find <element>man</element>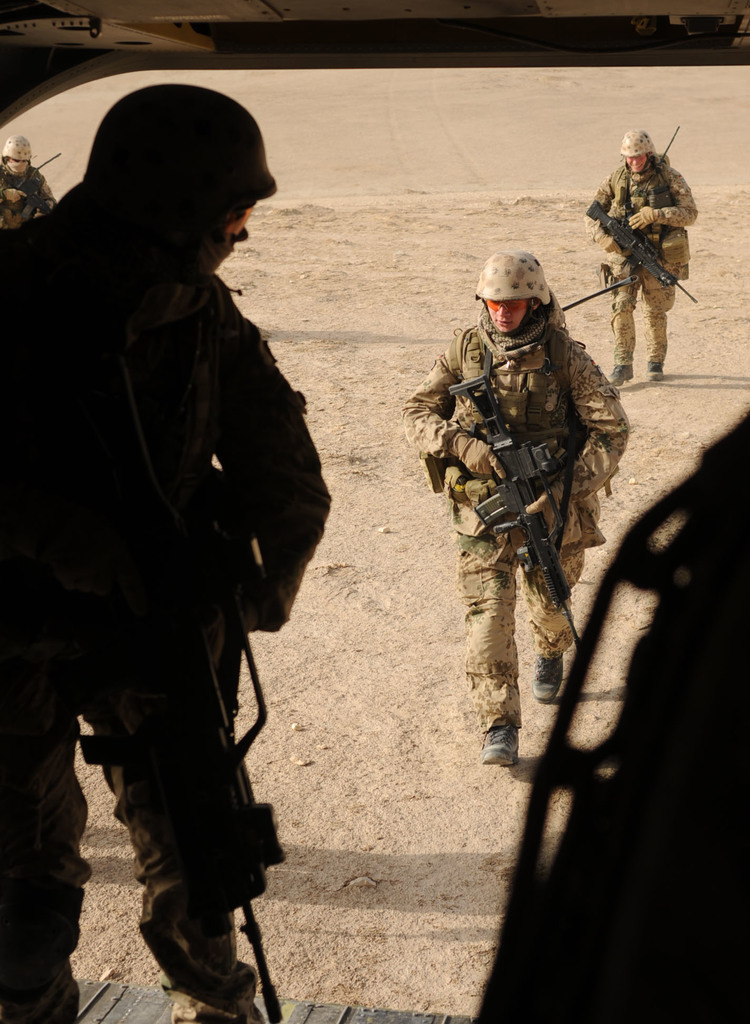
(left=0, top=79, right=341, bottom=1023)
